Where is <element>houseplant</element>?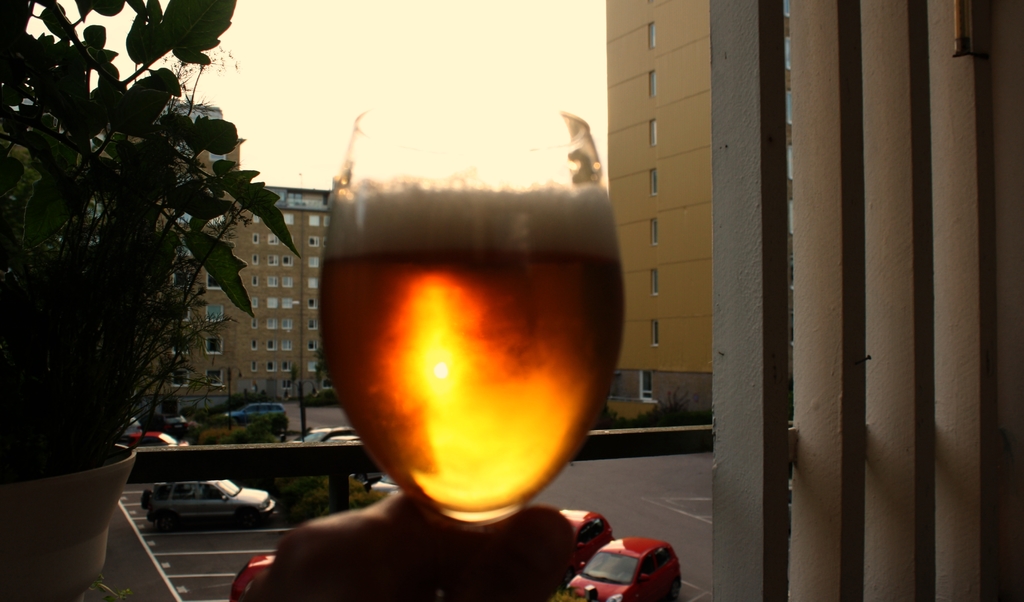
(x1=0, y1=0, x2=308, y2=599).
